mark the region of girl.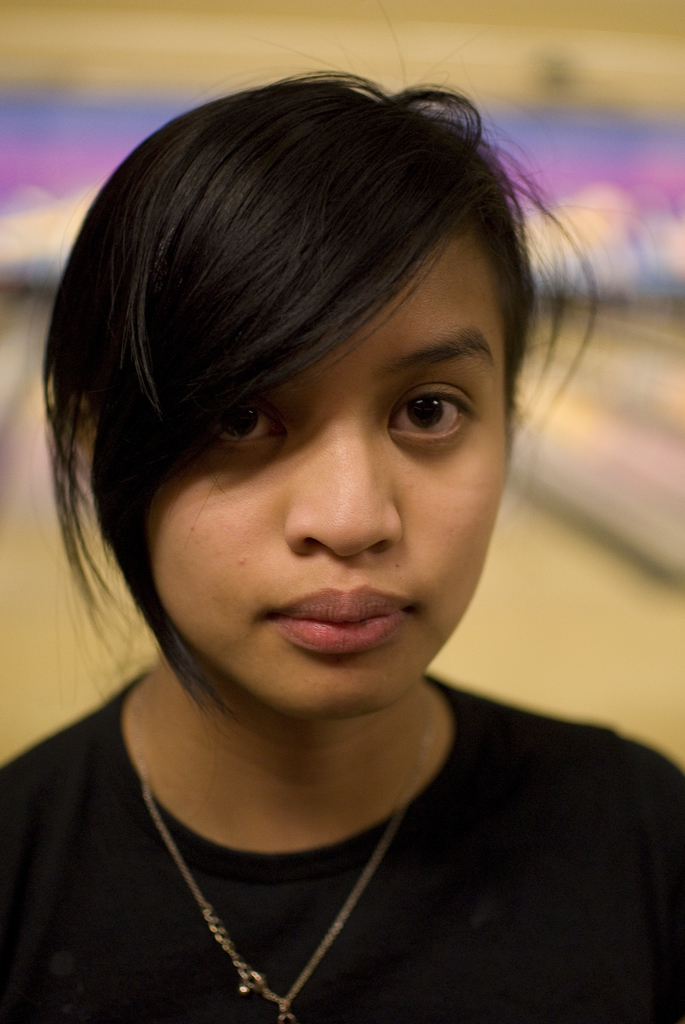
Region: [left=0, top=46, right=666, bottom=986].
